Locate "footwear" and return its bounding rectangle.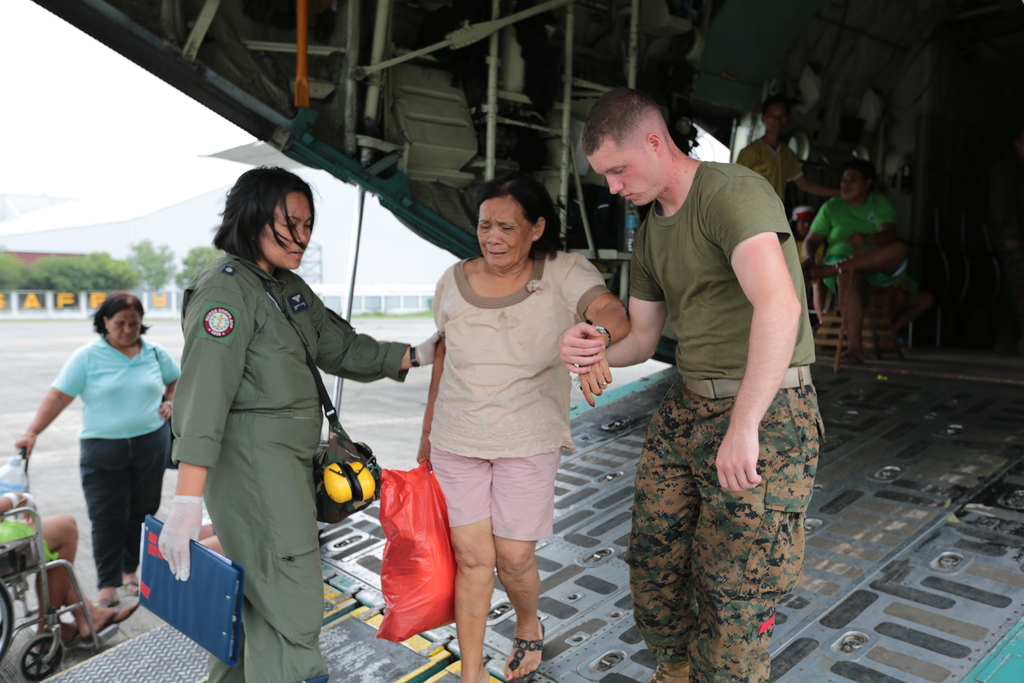
BBox(504, 631, 548, 682).
